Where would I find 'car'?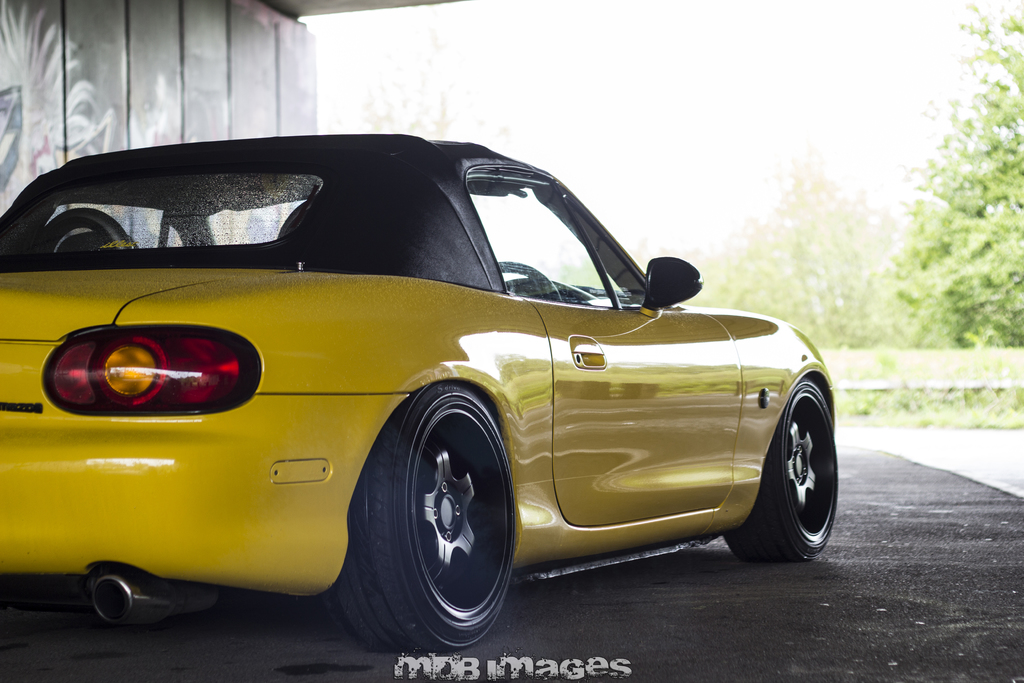
At <region>0, 127, 835, 648</region>.
